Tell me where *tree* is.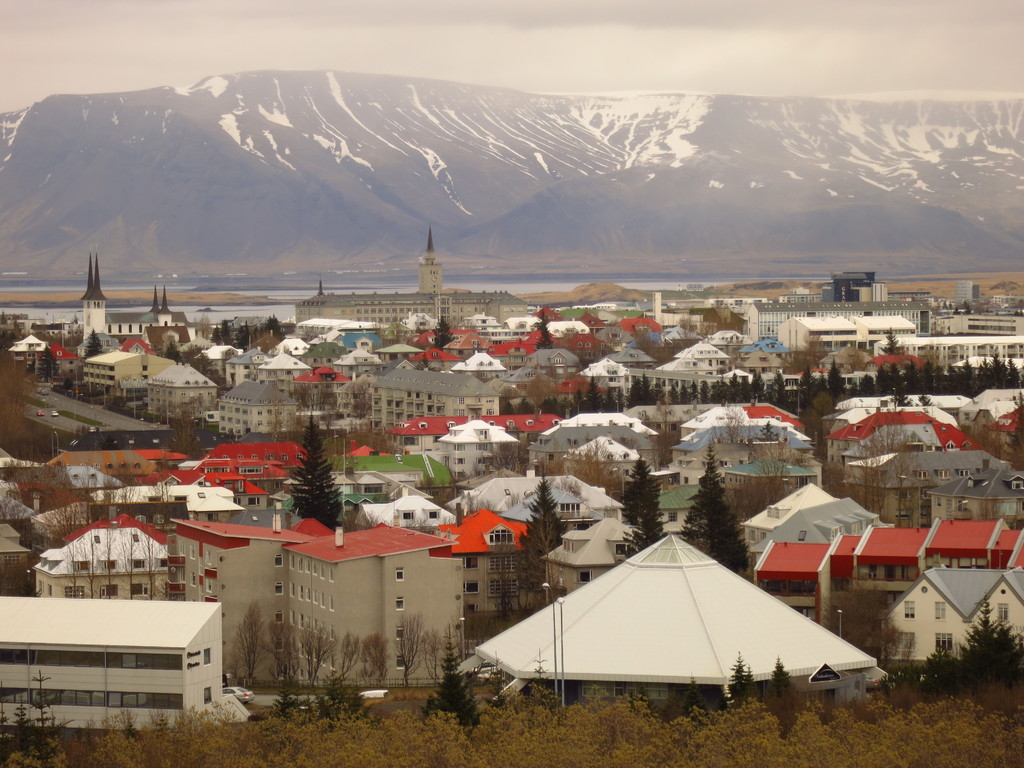
*tree* is at crop(743, 434, 792, 517).
